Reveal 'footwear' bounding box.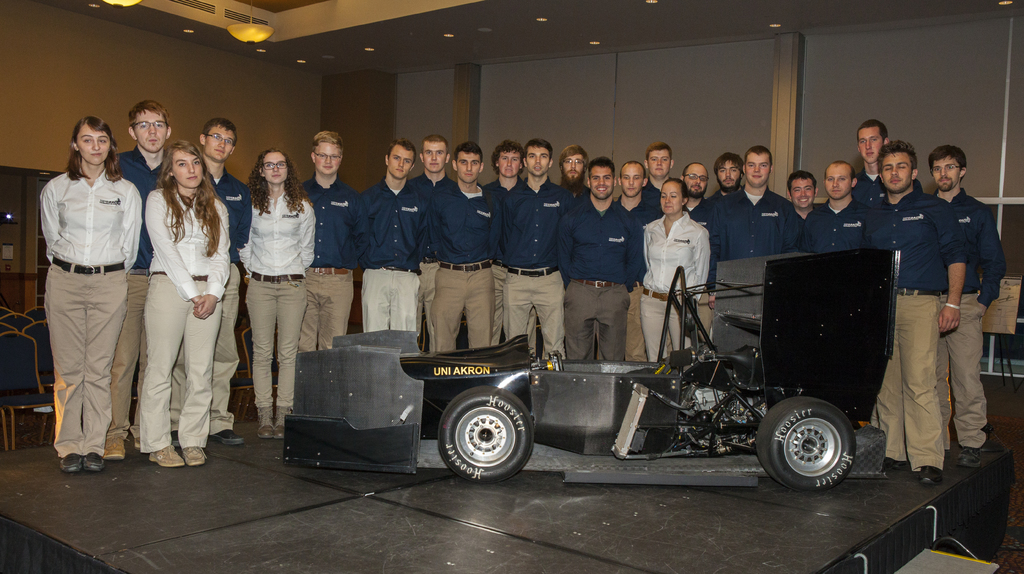
Revealed: 956/445/979/470.
